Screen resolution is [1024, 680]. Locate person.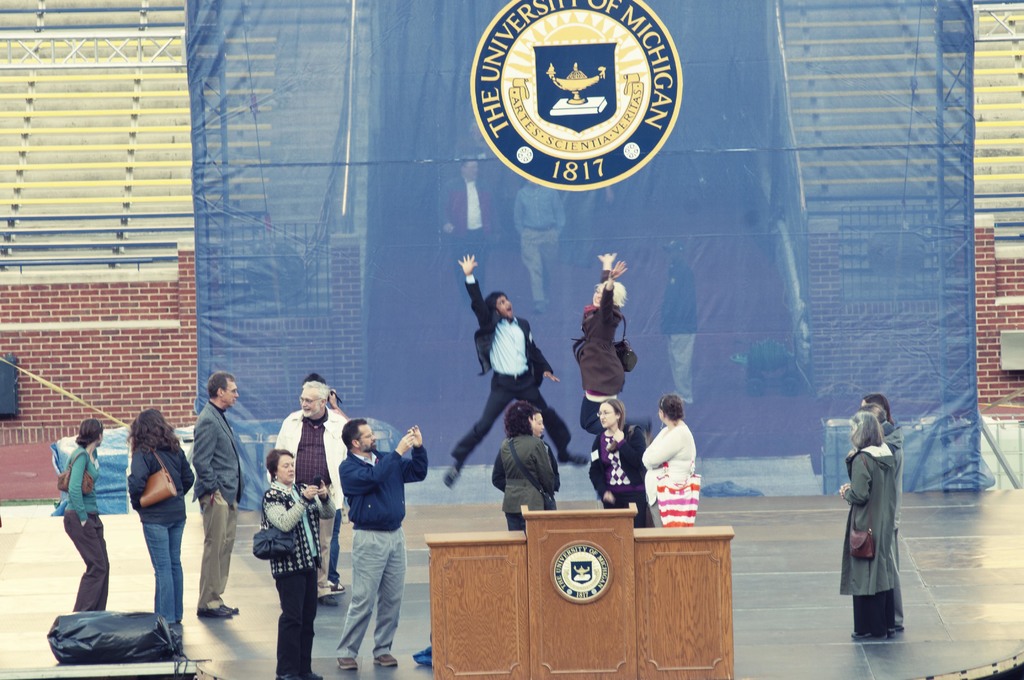
<region>567, 256, 630, 440</region>.
